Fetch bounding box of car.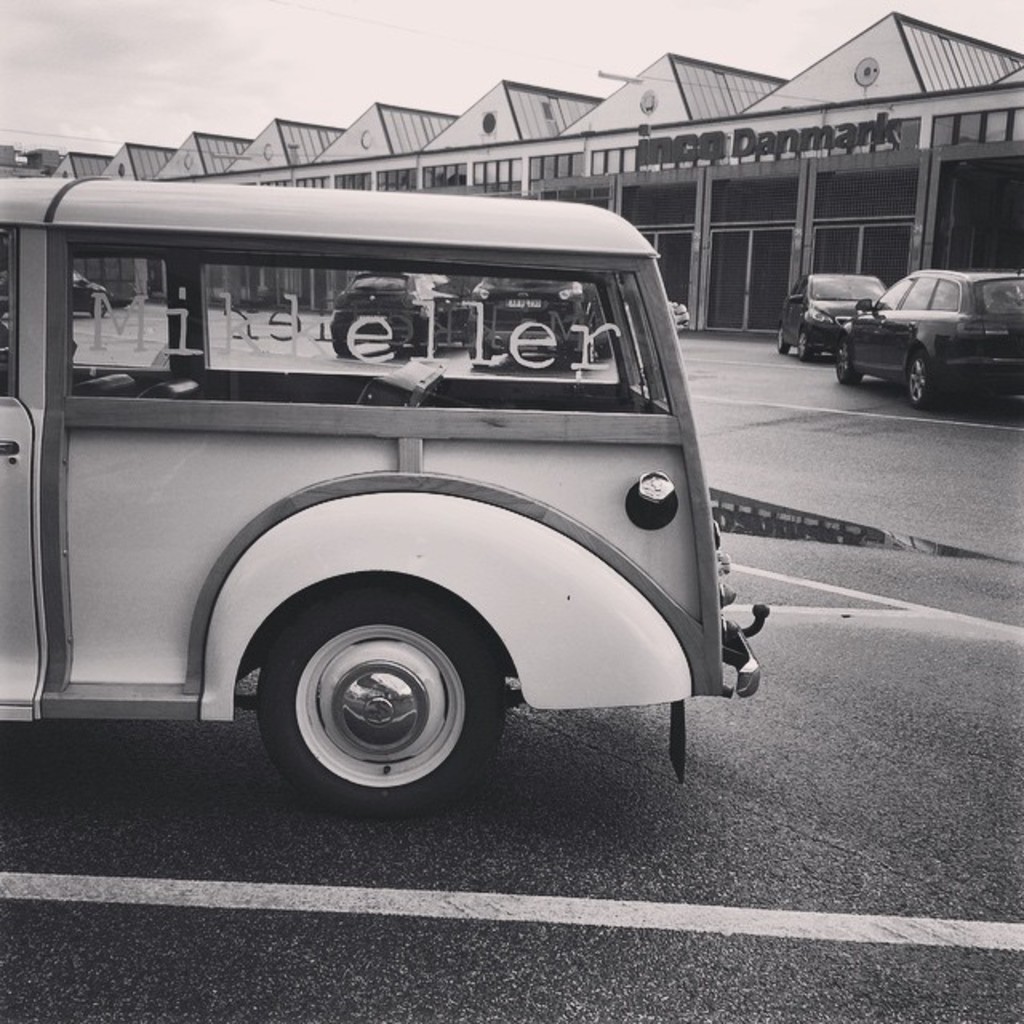
Bbox: x1=0, y1=171, x2=770, y2=819.
